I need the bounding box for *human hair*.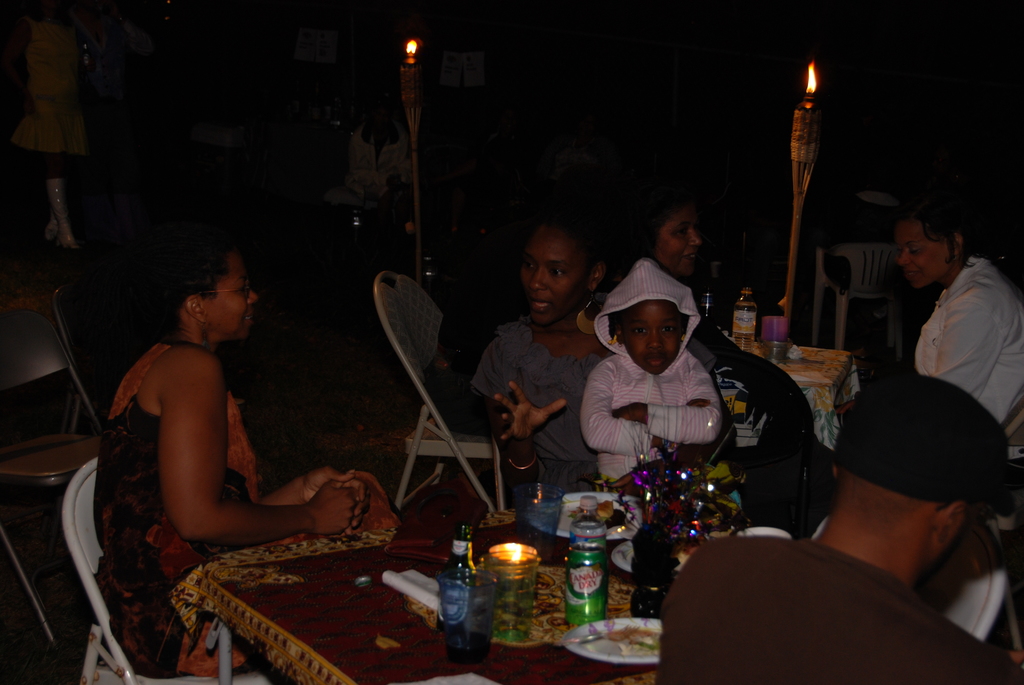
Here it is: [x1=607, y1=303, x2=692, y2=345].
